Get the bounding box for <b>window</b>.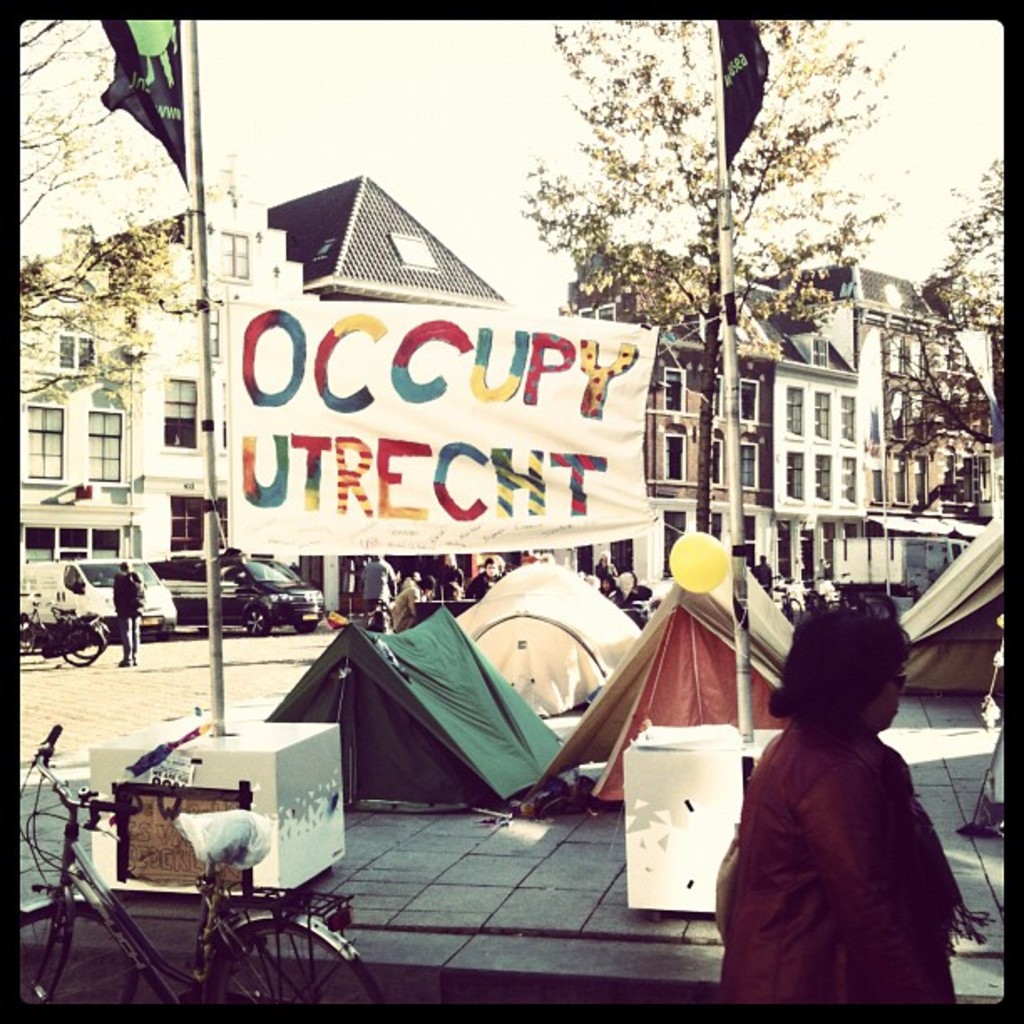
[845,457,857,500].
